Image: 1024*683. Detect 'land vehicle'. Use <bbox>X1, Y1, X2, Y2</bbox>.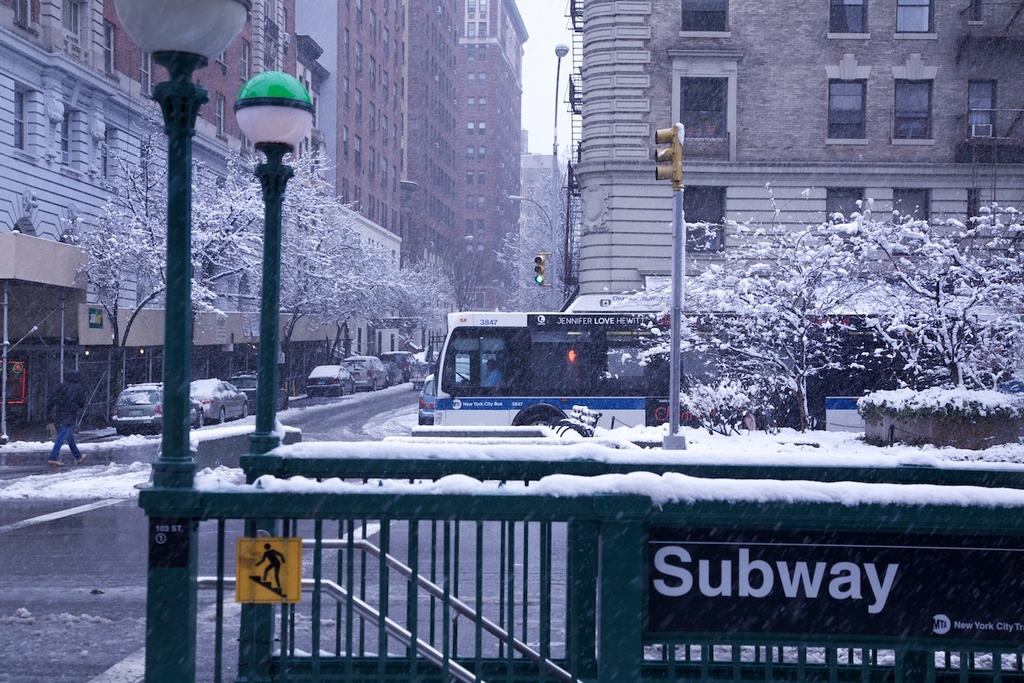
<bbox>336, 358, 389, 388</bbox>.
